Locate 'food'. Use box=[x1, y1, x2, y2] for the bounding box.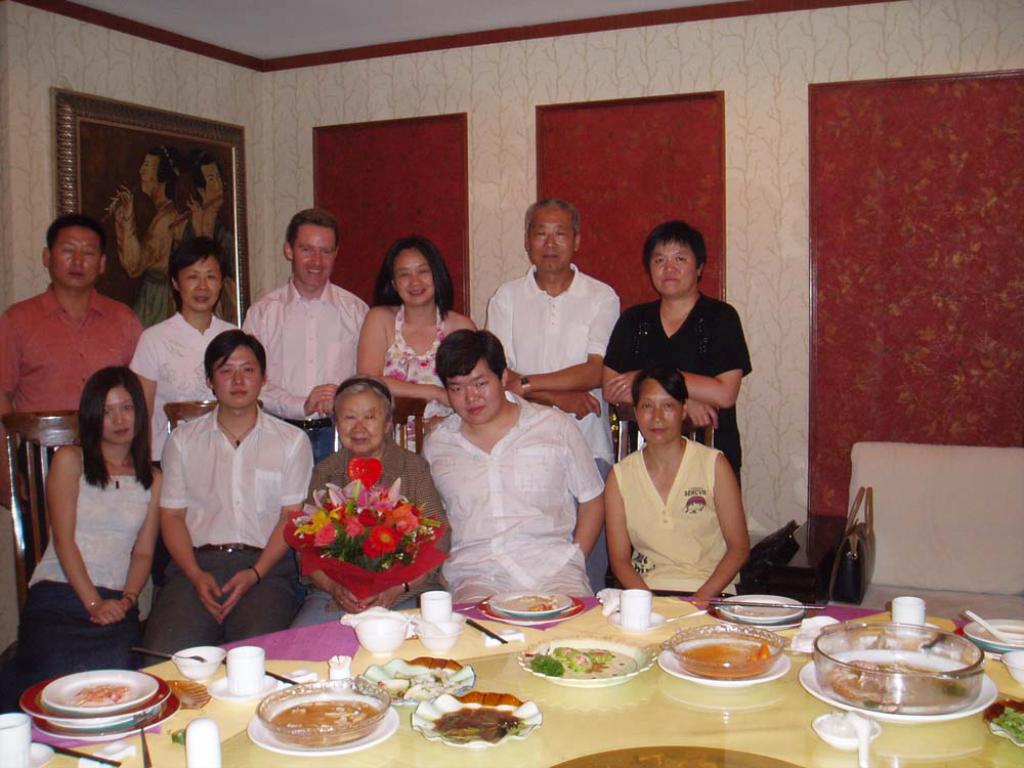
box=[526, 643, 617, 678].
